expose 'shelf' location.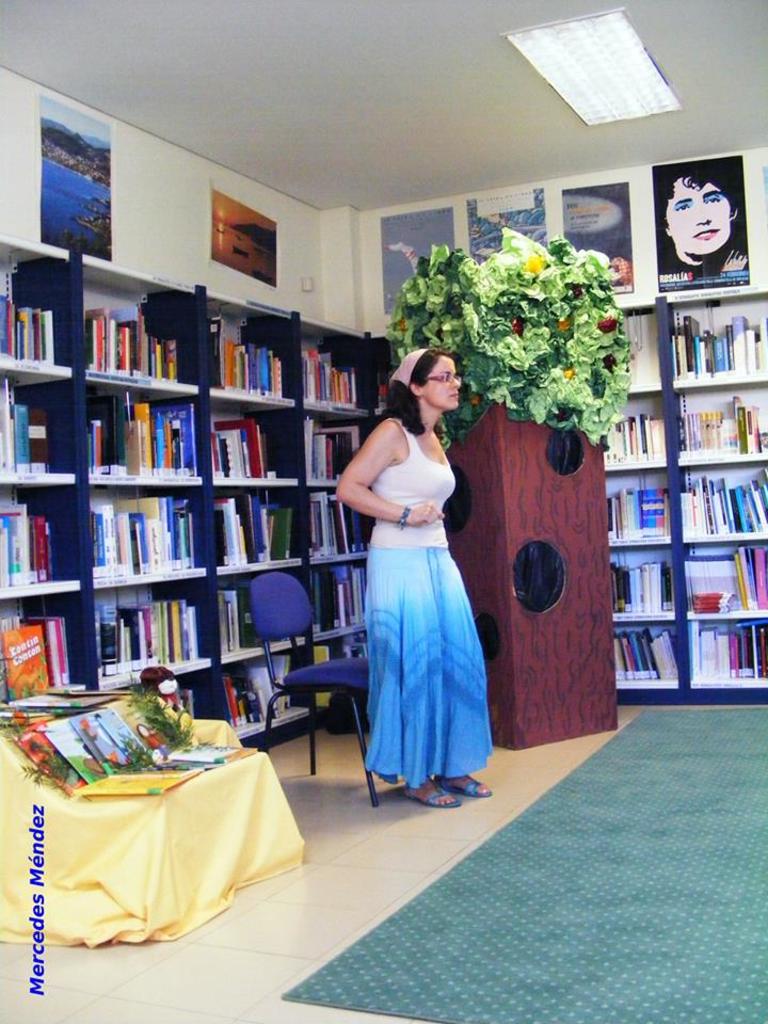
Exposed at (93,576,199,677).
